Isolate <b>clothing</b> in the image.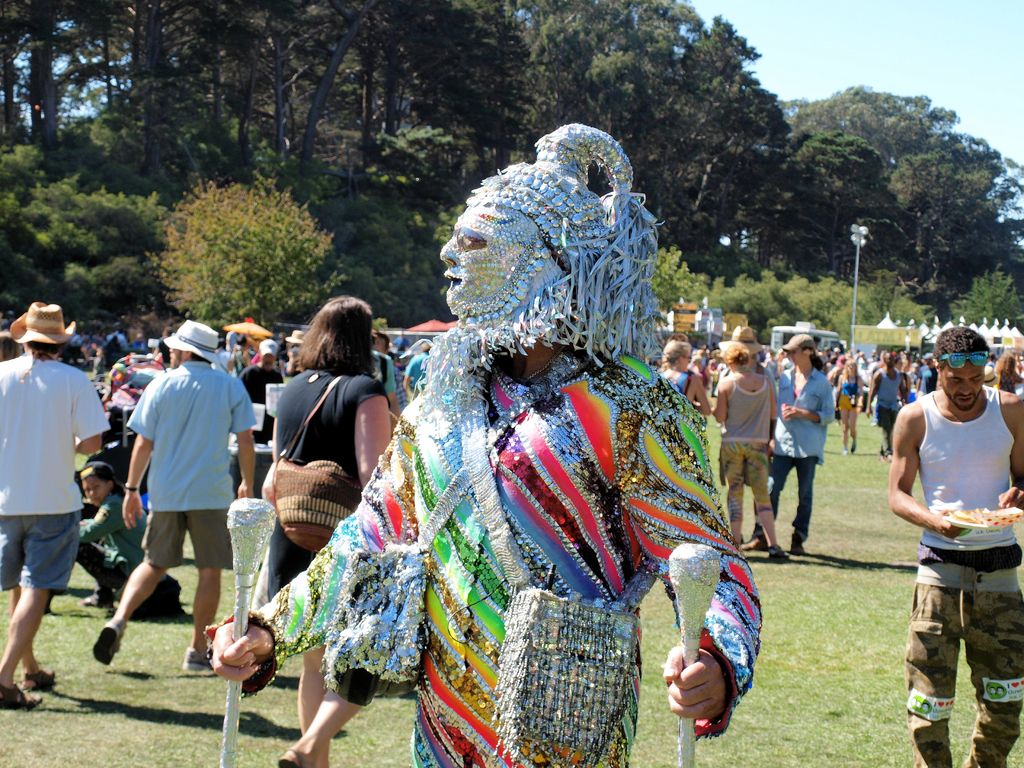
Isolated region: bbox=[719, 378, 770, 519].
